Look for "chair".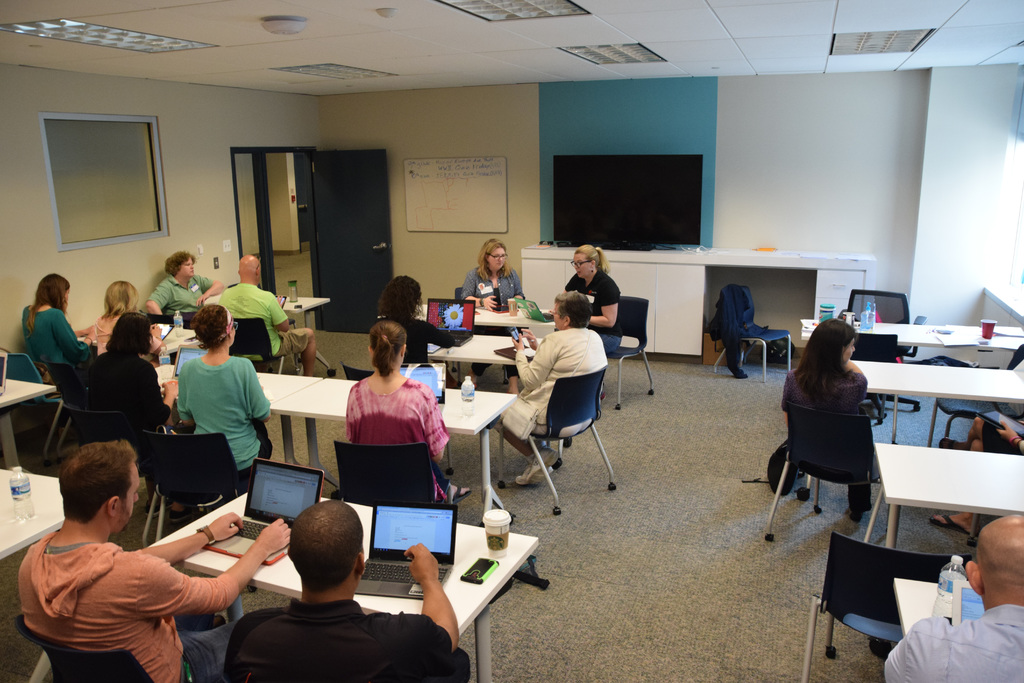
Found: locate(61, 401, 168, 543).
